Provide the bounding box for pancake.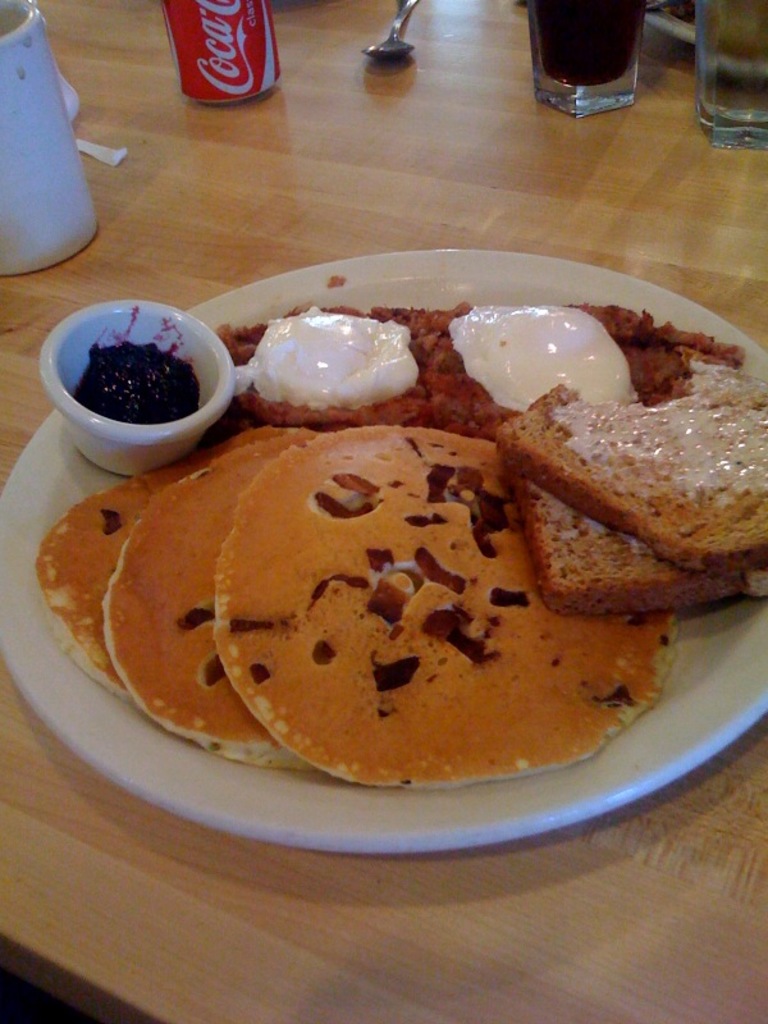
box(220, 425, 672, 787).
